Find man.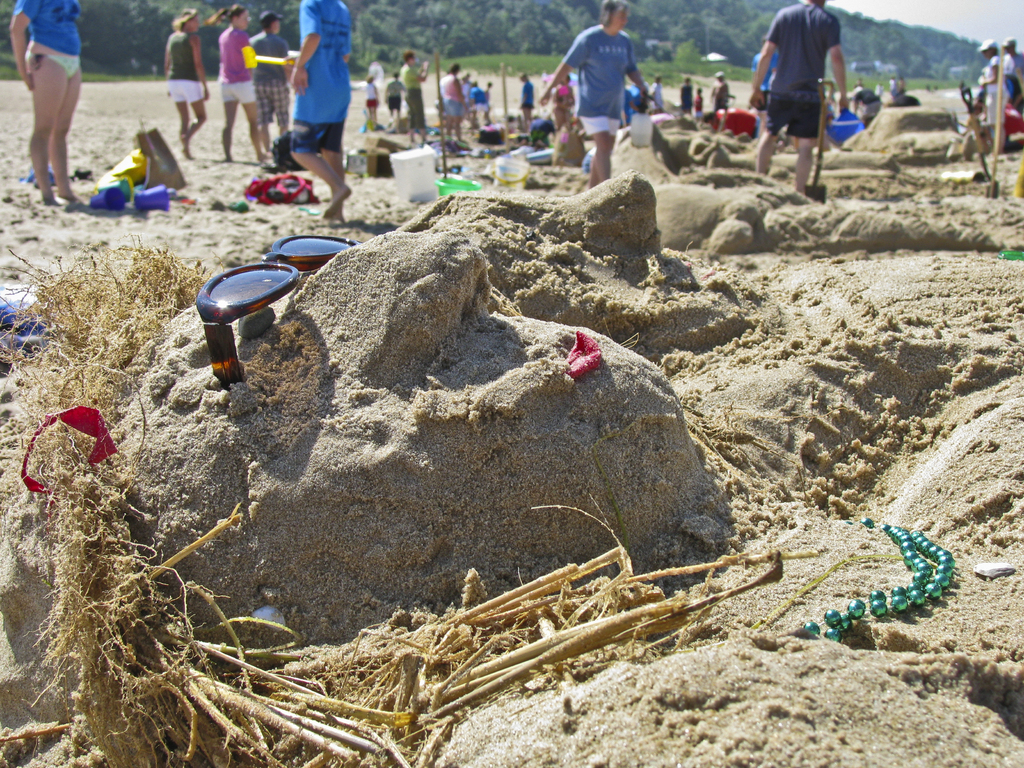
region(288, 0, 350, 225).
